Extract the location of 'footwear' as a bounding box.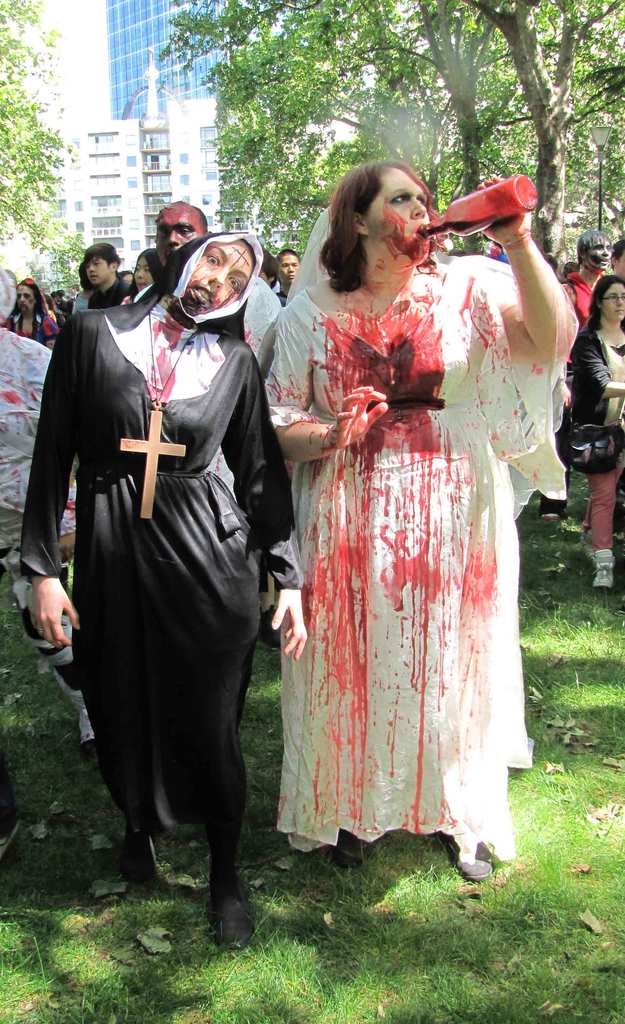
537/509/560/520.
